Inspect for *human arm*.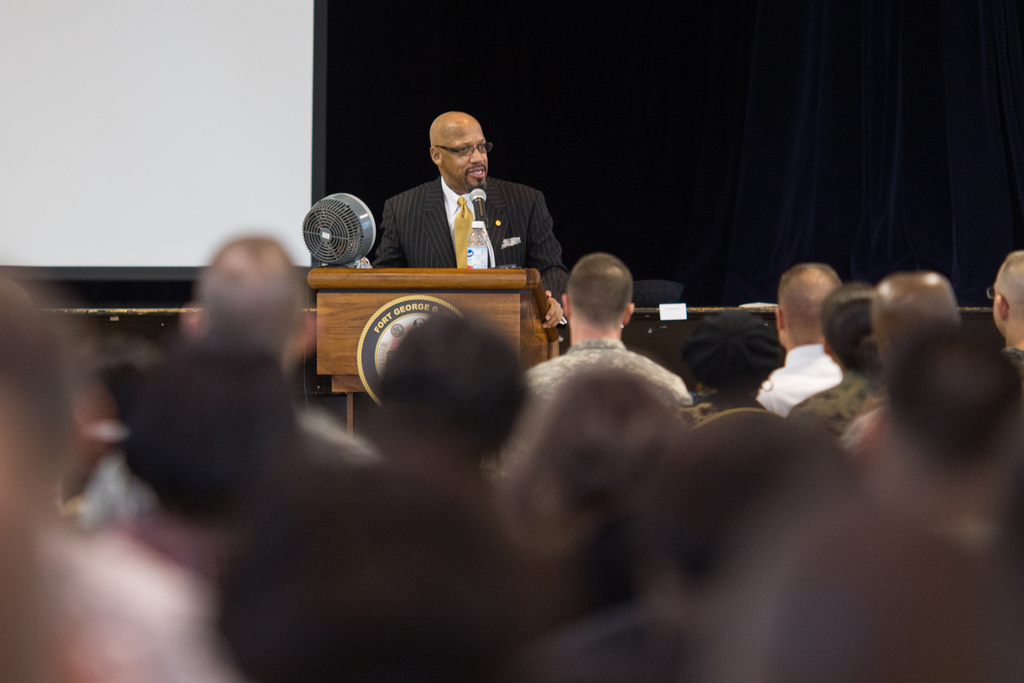
Inspection: <region>524, 195, 571, 328</region>.
